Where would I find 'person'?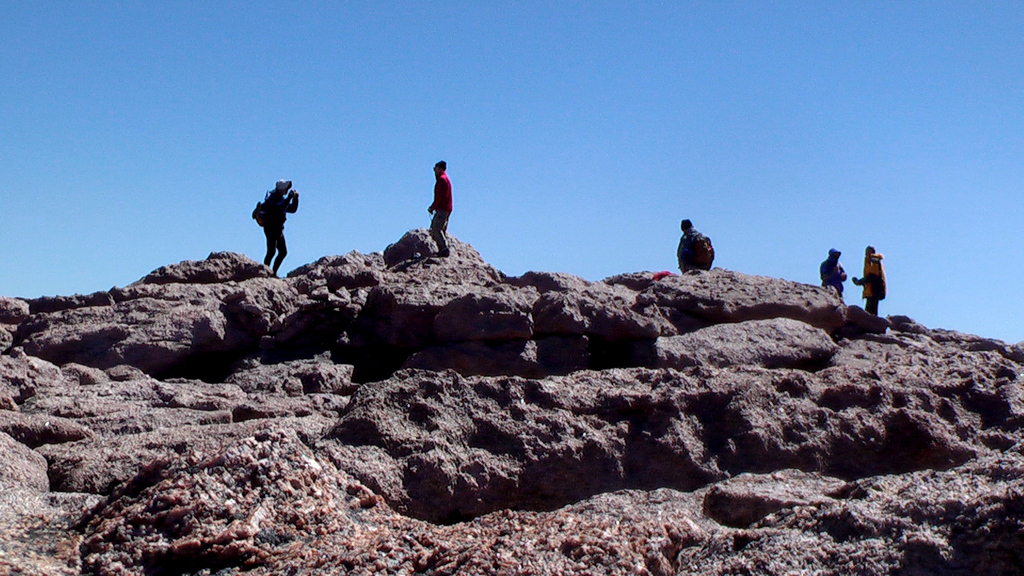
At BBox(251, 178, 299, 268).
